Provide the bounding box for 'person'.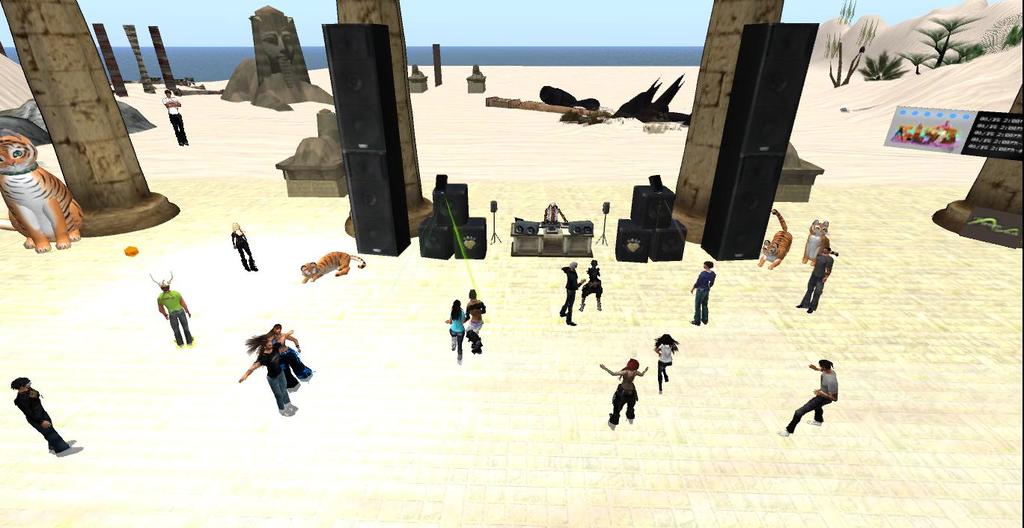
box=[17, 378, 79, 453].
